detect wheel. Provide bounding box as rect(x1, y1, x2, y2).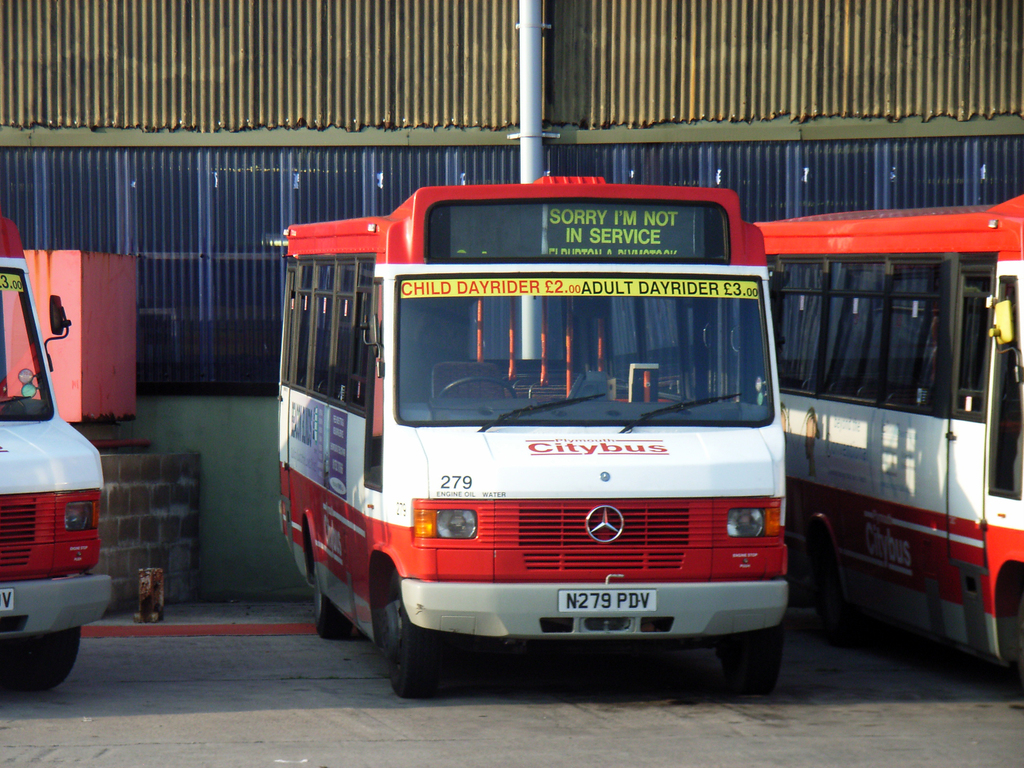
rect(805, 532, 879, 632).
